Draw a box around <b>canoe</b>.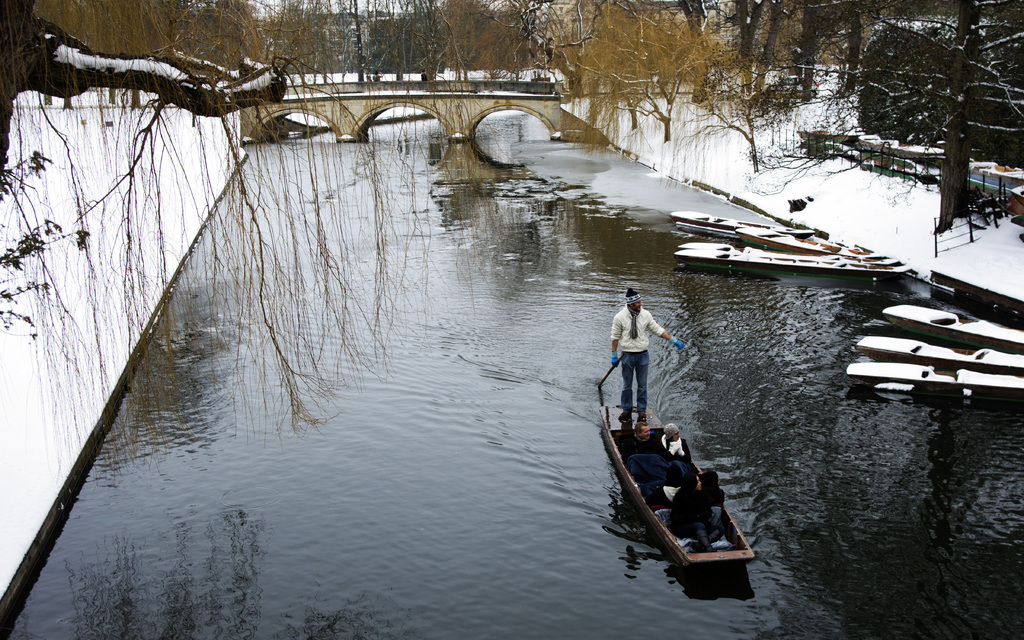
x1=673, y1=257, x2=907, y2=280.
